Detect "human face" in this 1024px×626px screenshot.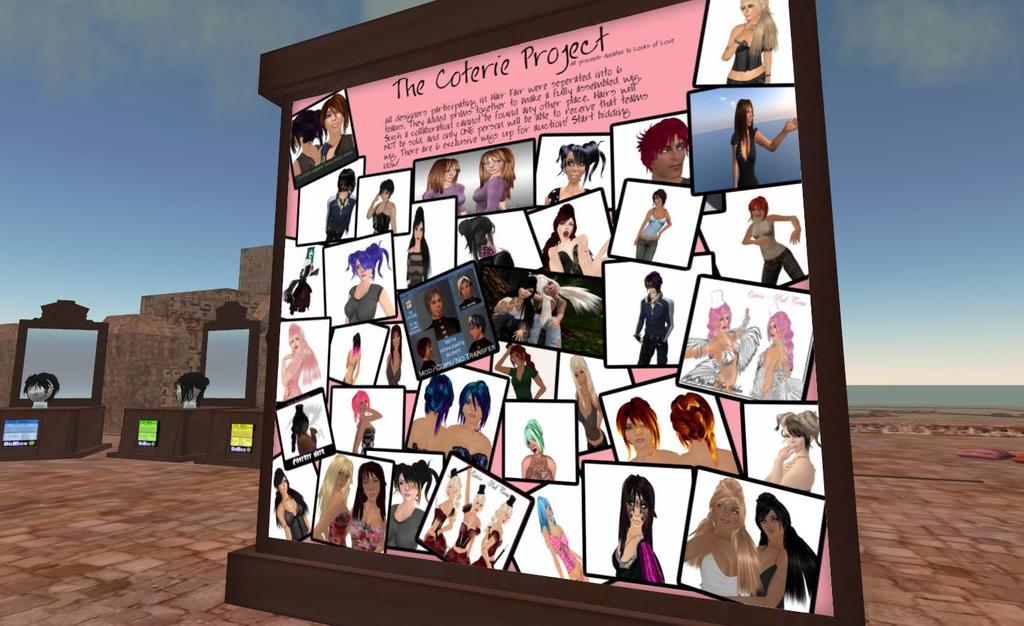
Detection: 393/334/400/350.
